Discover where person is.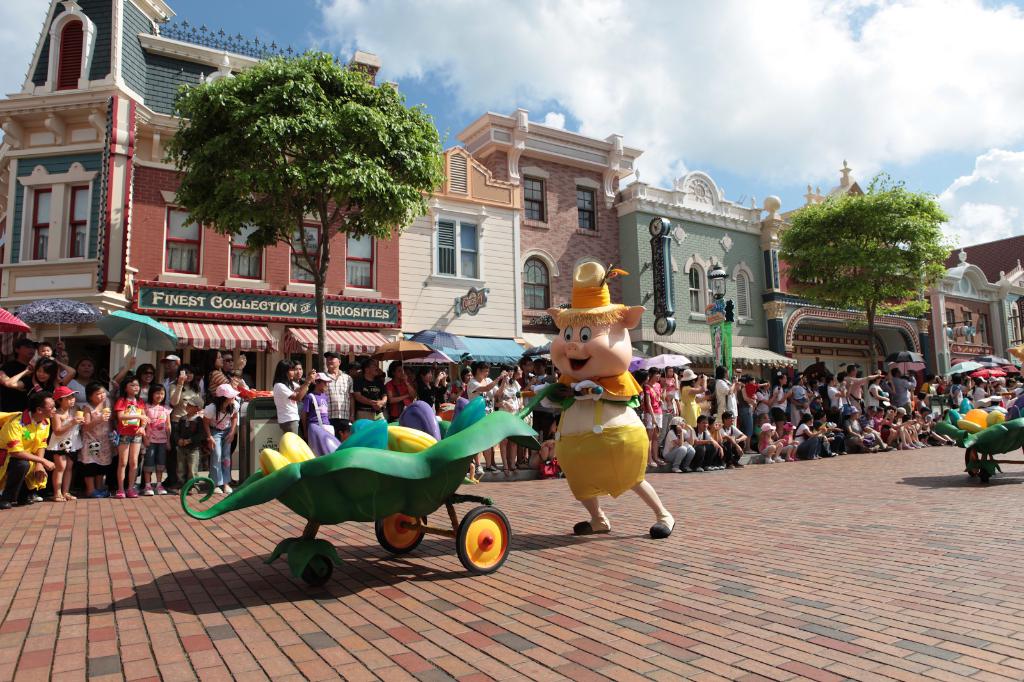
Discovered at box=[271, 360, 310, 430].
